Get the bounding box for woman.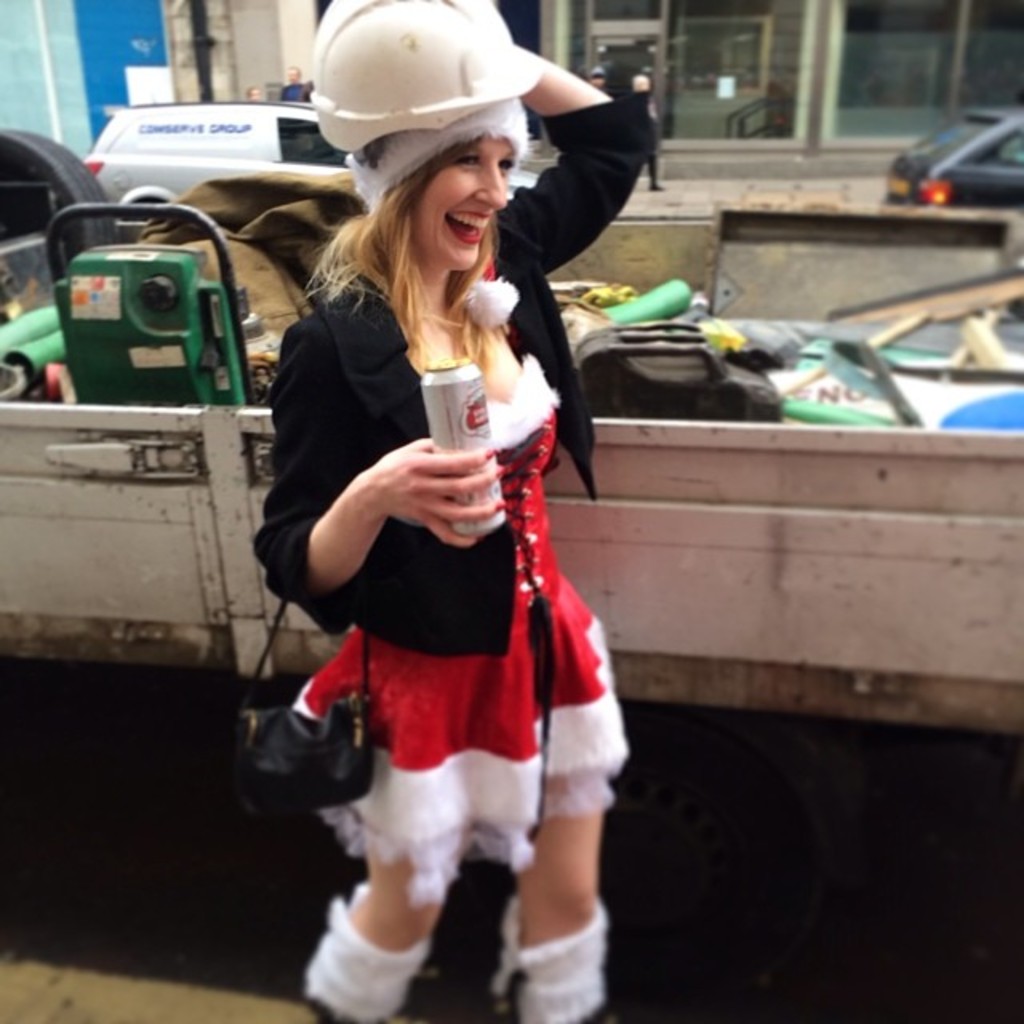
l=253, t=0, r=656, b=1022.
